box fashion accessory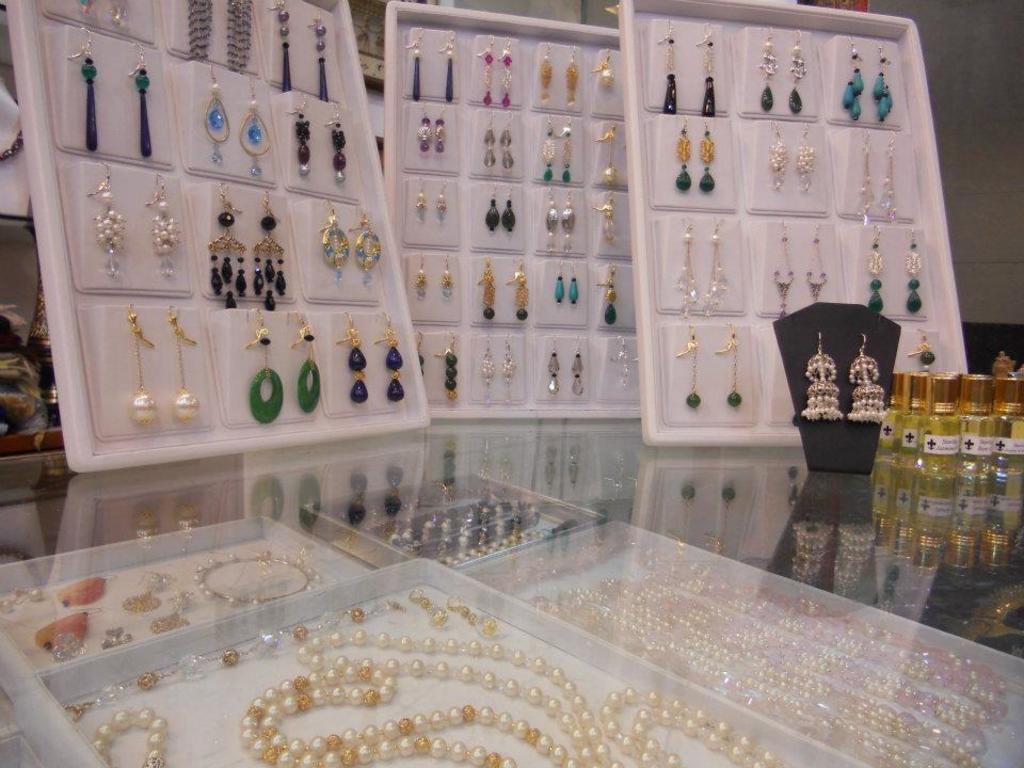
413, 251, 427, 299
